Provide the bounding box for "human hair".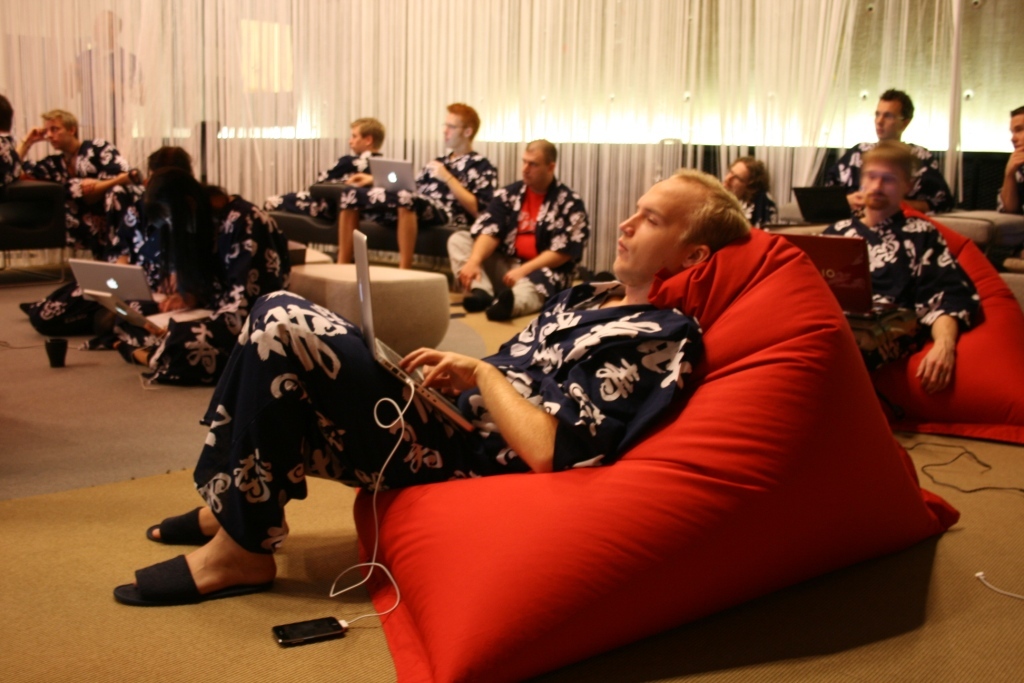
l=444, t=99, r=479, b=138.
